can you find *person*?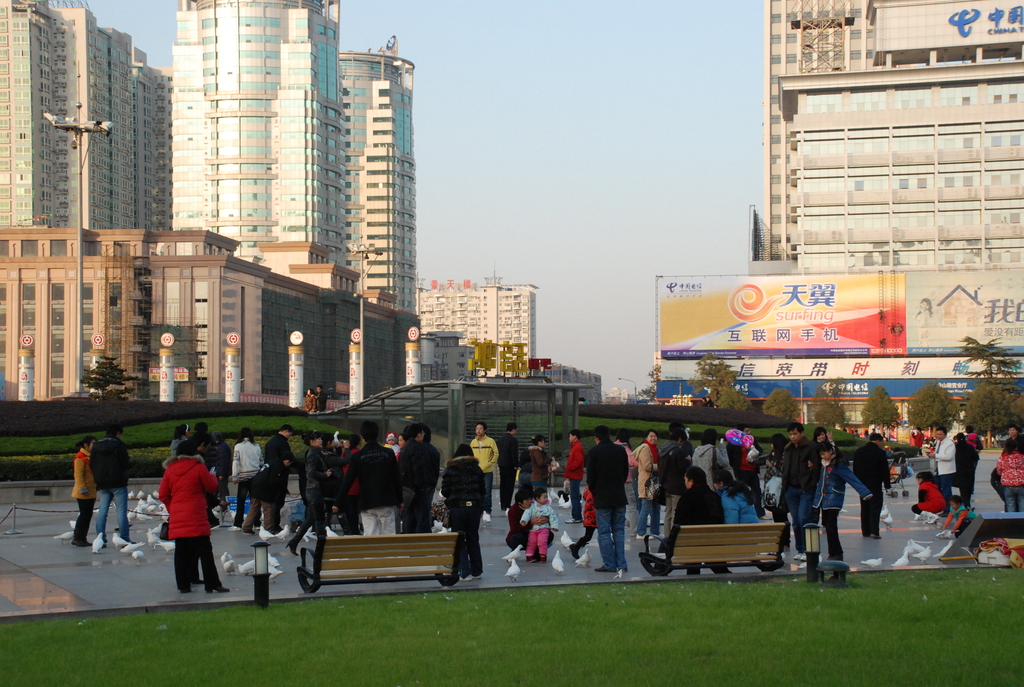
Yes, bounding box: bbox=[623, 430, 663, 542].
